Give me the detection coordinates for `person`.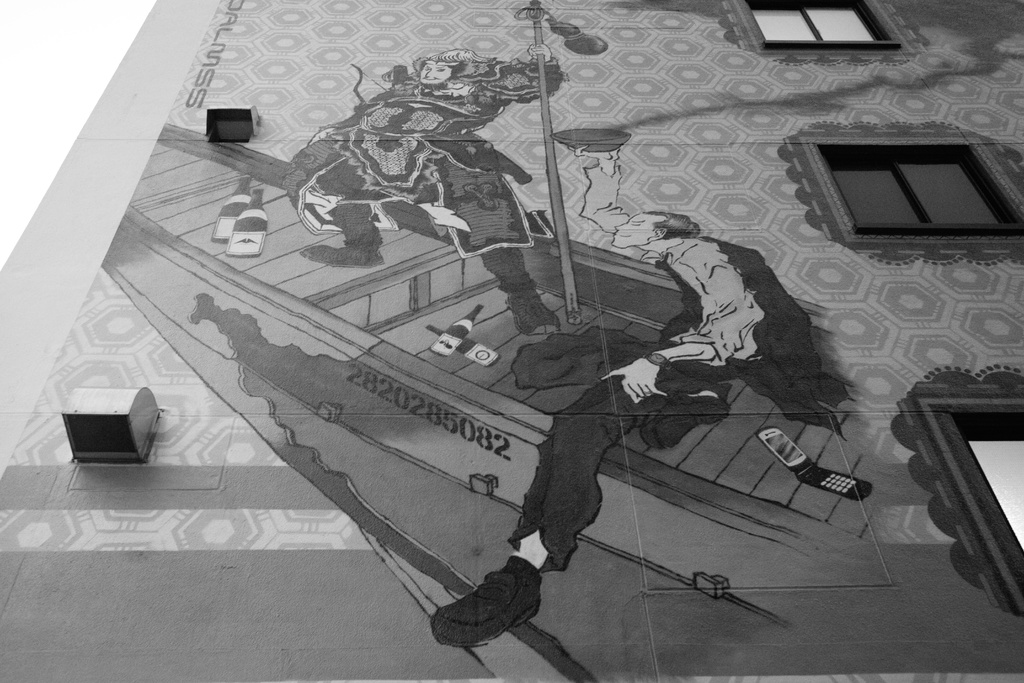
286,42,565,336.
